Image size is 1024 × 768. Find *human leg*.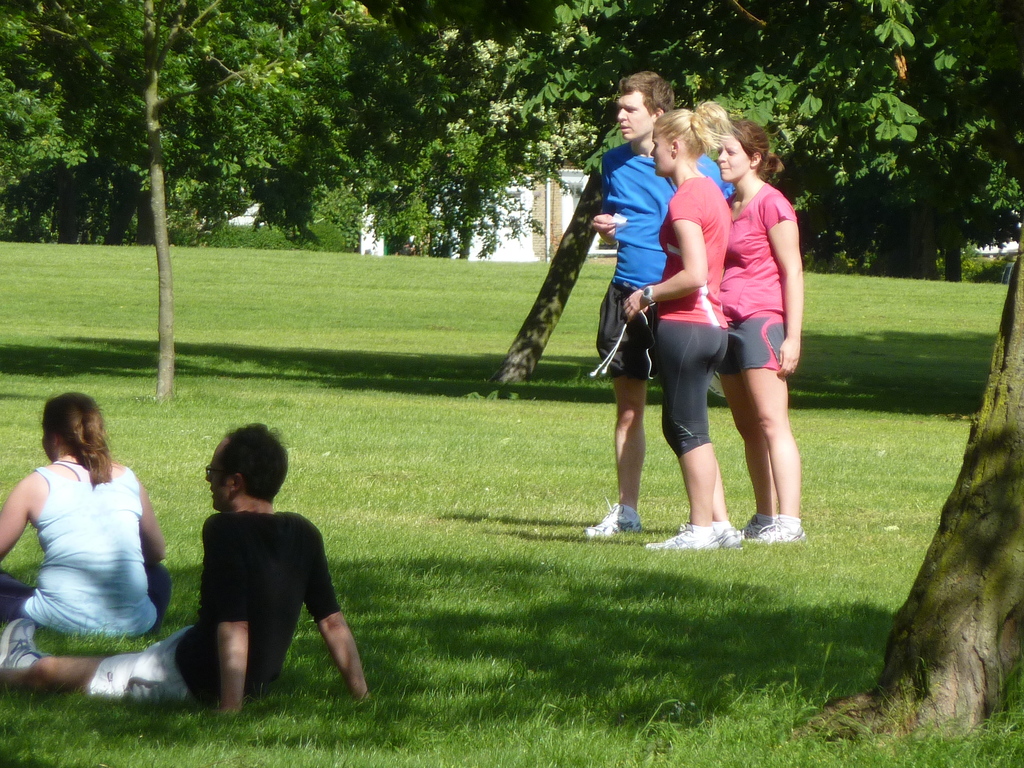
<region>730, 316, 776, 540</region>.
